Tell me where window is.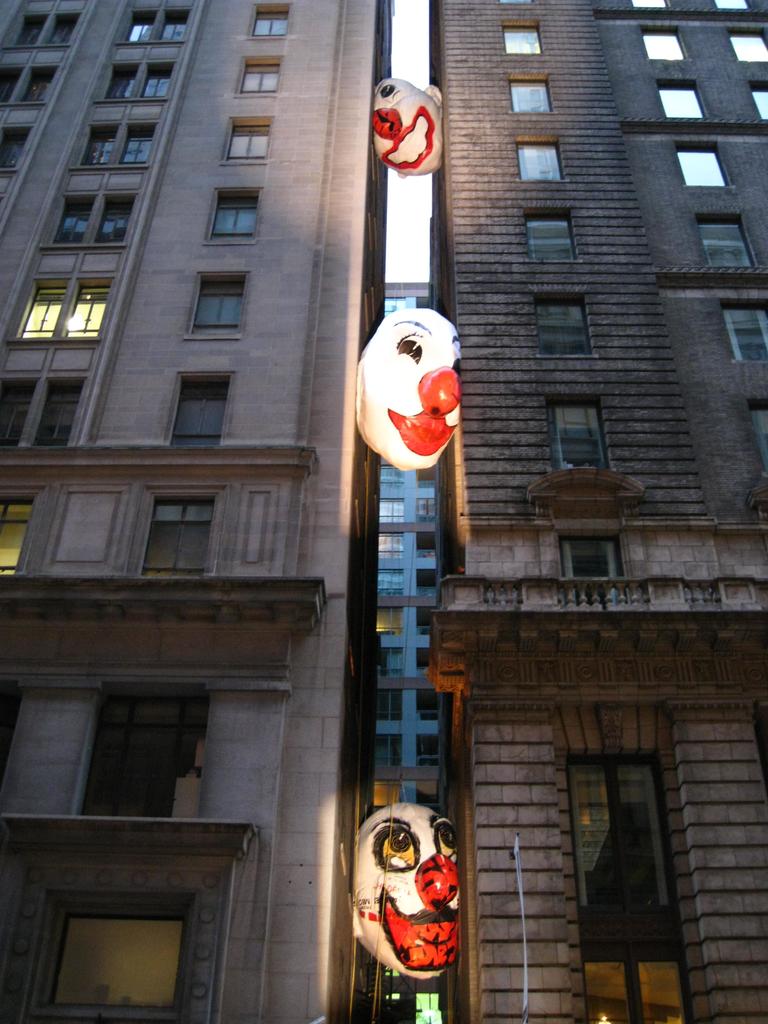
window is at [172, 371, 233, 447].
